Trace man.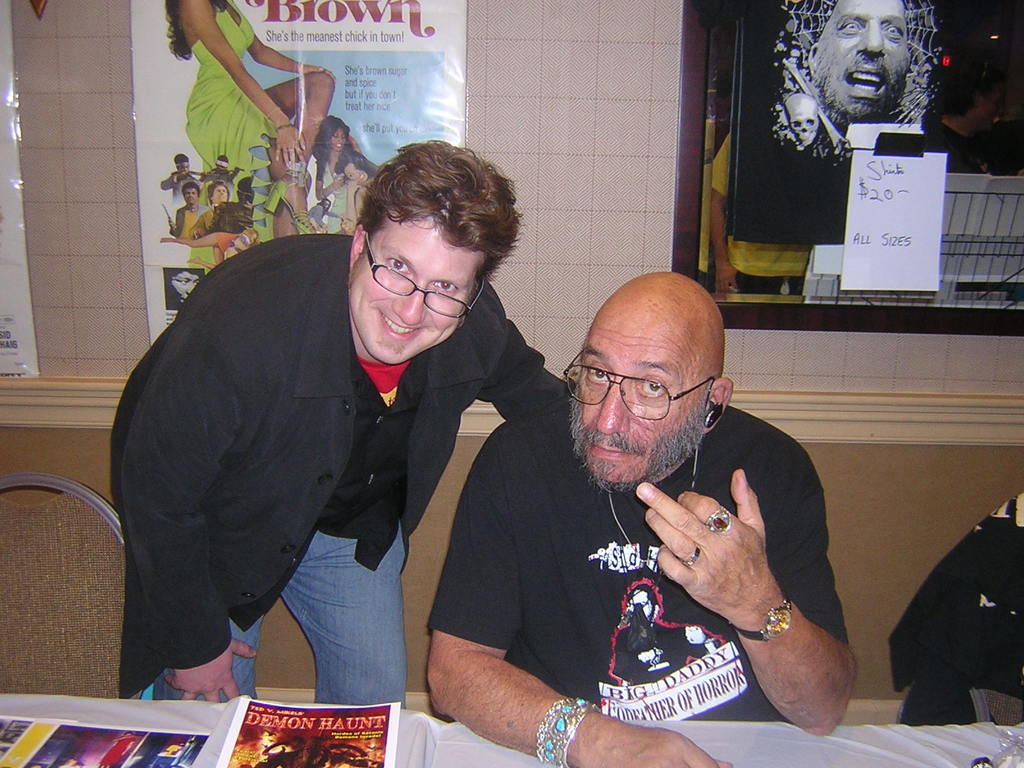
Traced to 693, 0, 1001, 310.
